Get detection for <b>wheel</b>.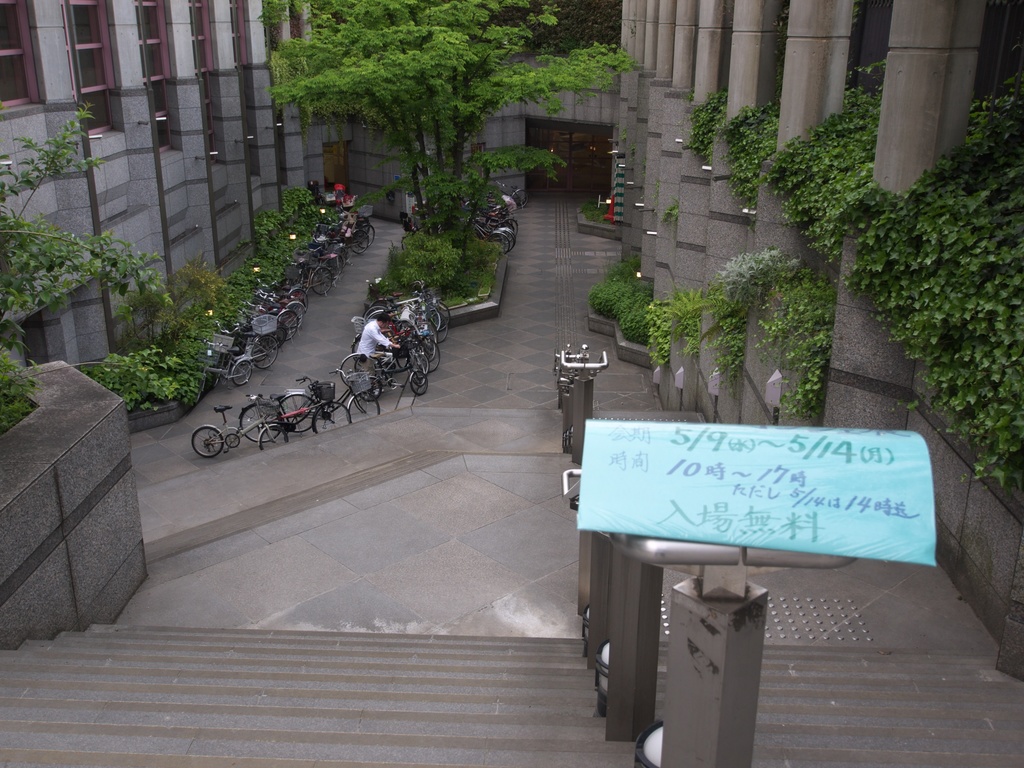
Detection: rect(252, 336, 278, 365).
